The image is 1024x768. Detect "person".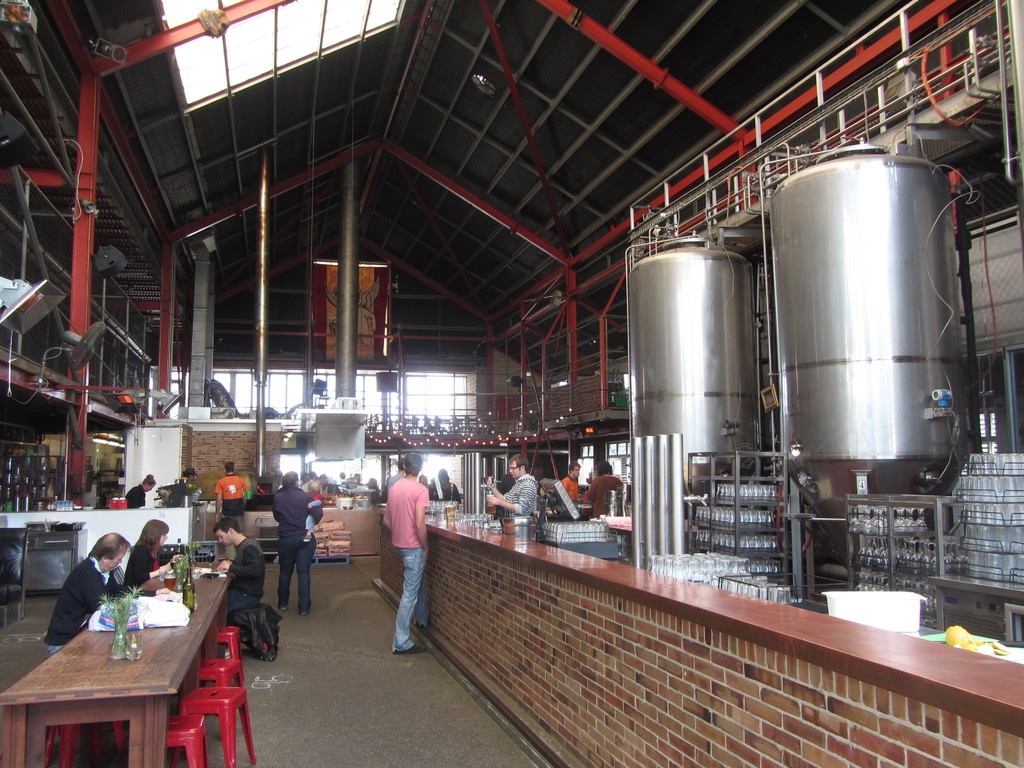
Detection: box=[120, 474, 152, 504].
